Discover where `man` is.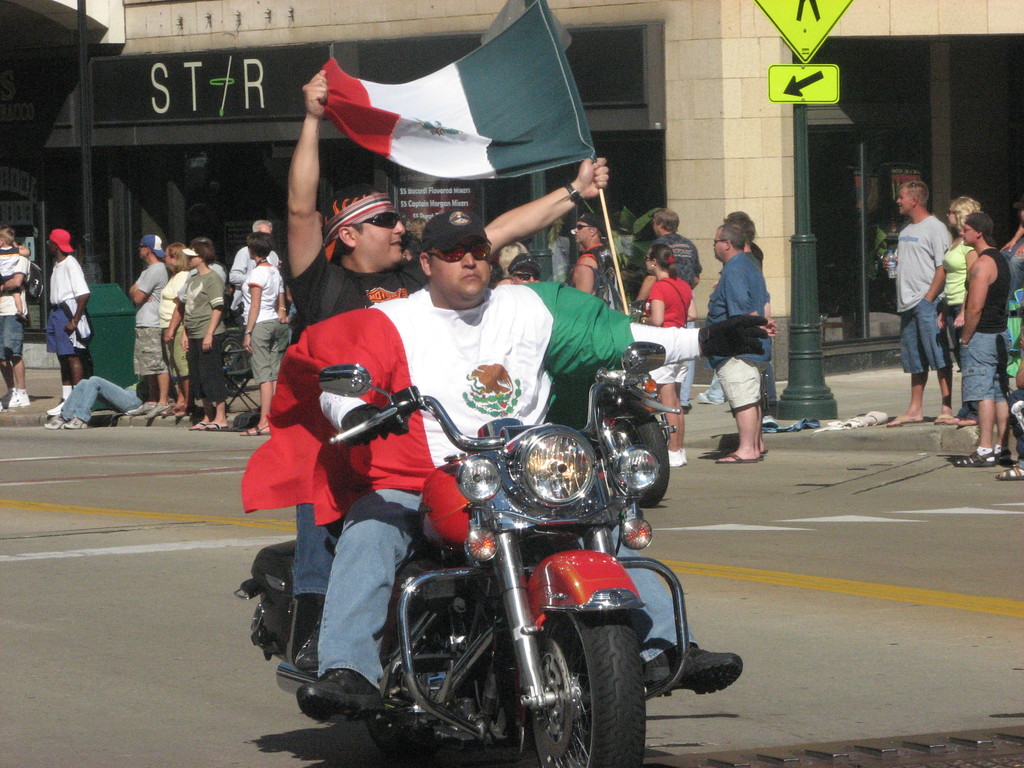
Discovered at pyautogui.locateOnScreen(231, 206, 772, 731).
